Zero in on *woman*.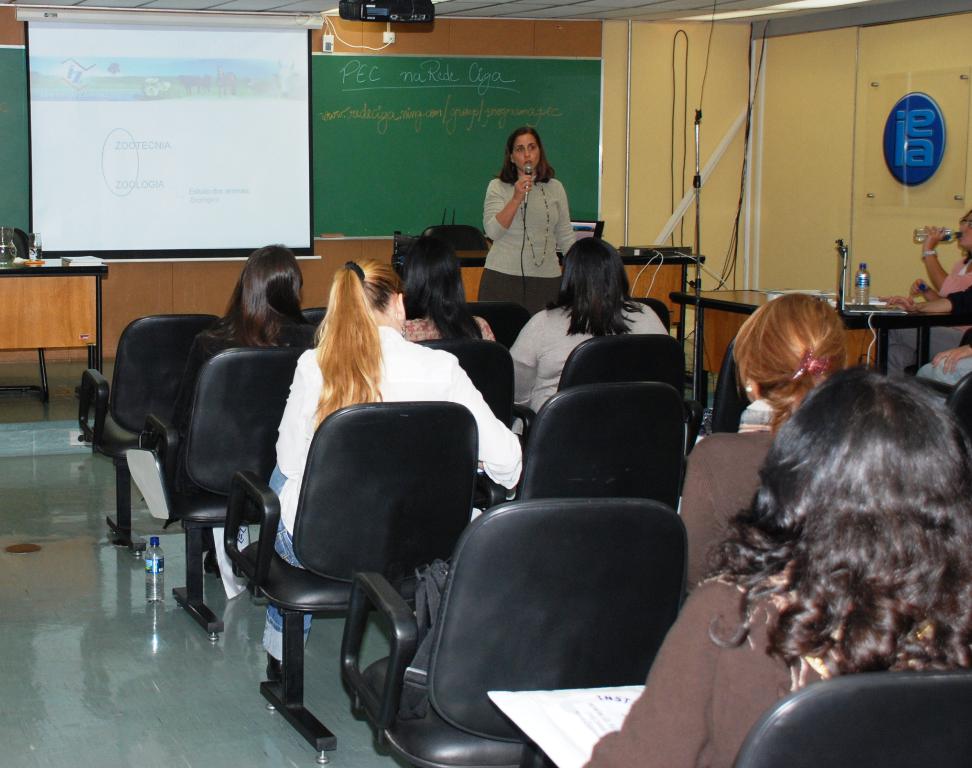
Zeroed in: l=476, t=128, r=577, b=314.
